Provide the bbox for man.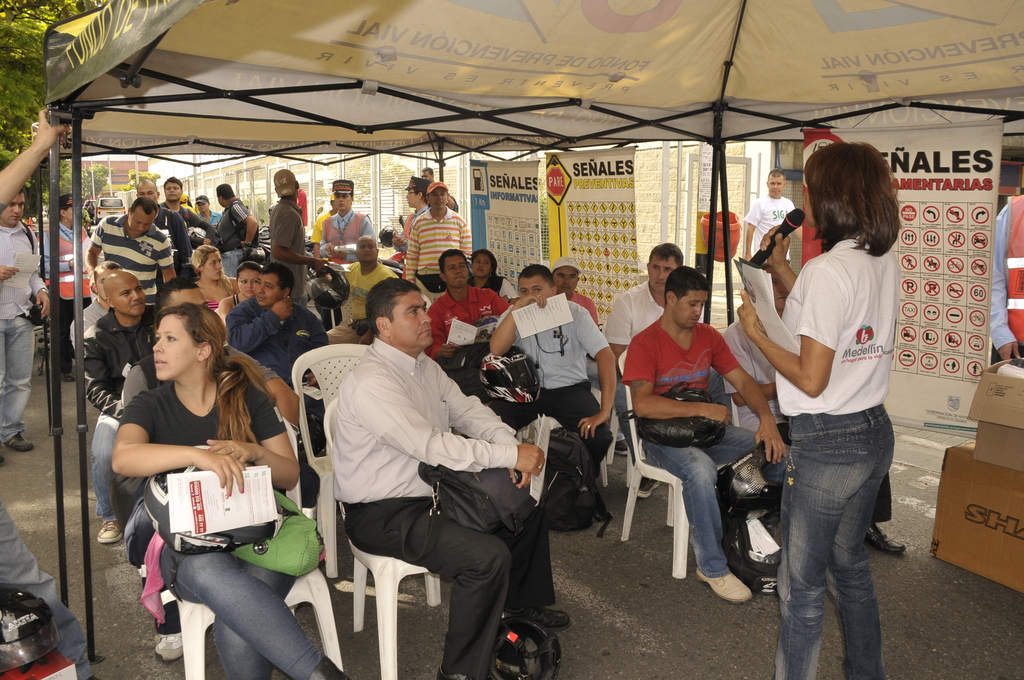
0 185 48 465.
